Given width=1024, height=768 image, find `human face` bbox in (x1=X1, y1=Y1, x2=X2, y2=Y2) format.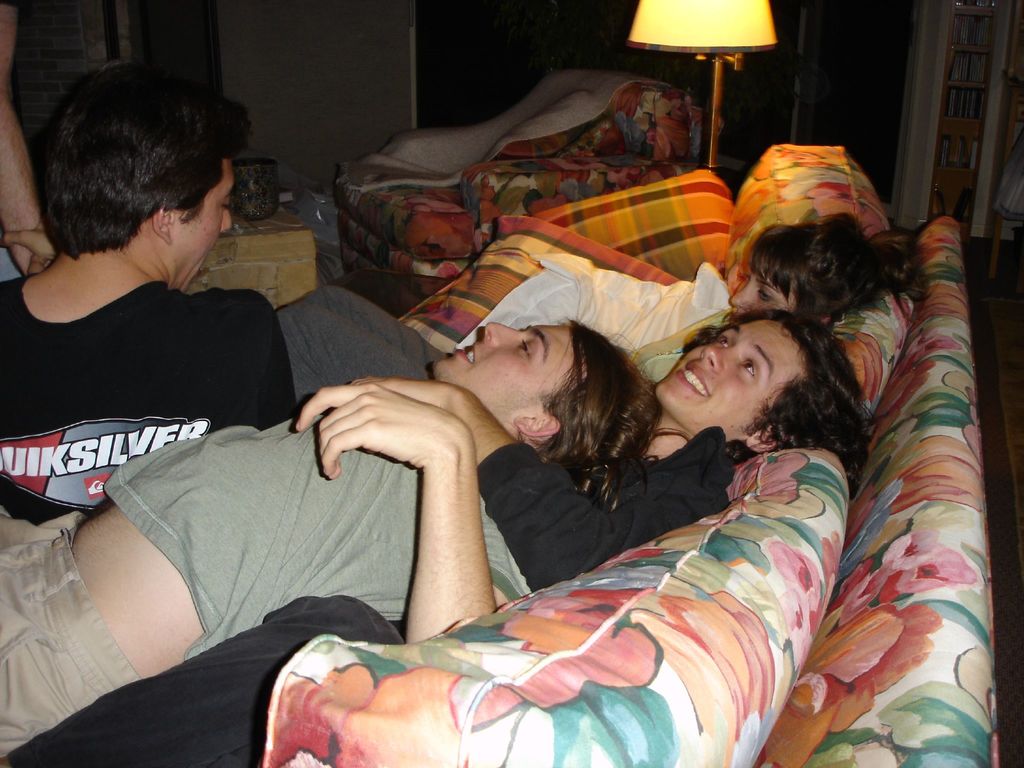
(x1=430, y1=319, x2=572, y2=424).
